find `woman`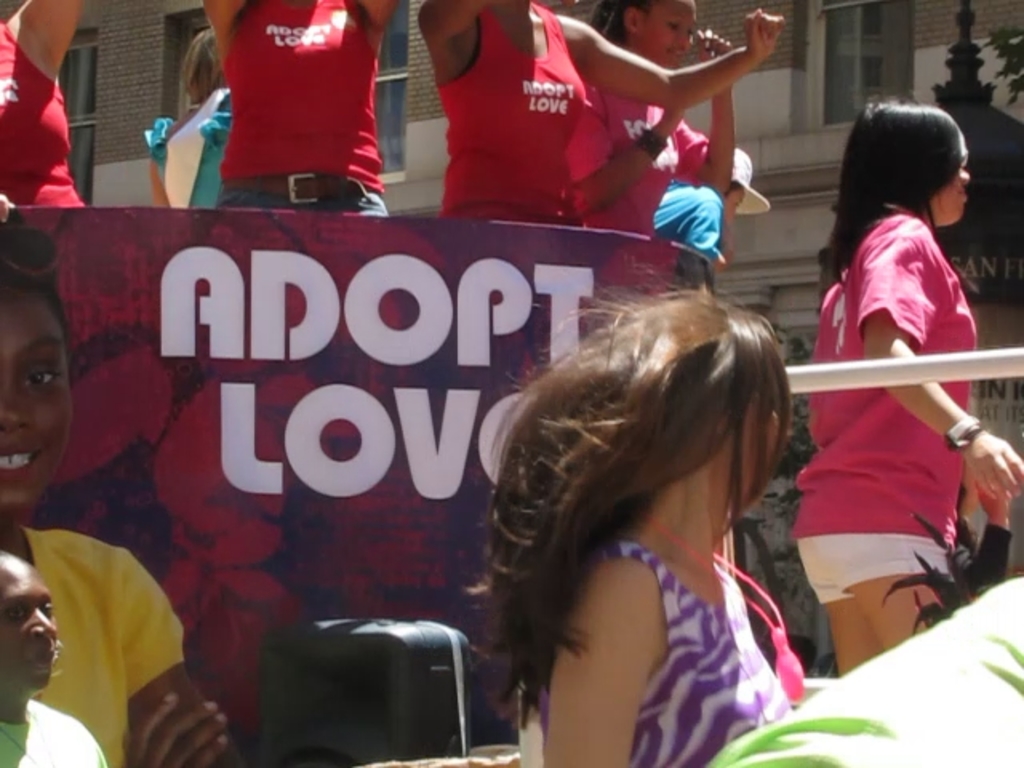
Rect(0, 213, 235, 766)
